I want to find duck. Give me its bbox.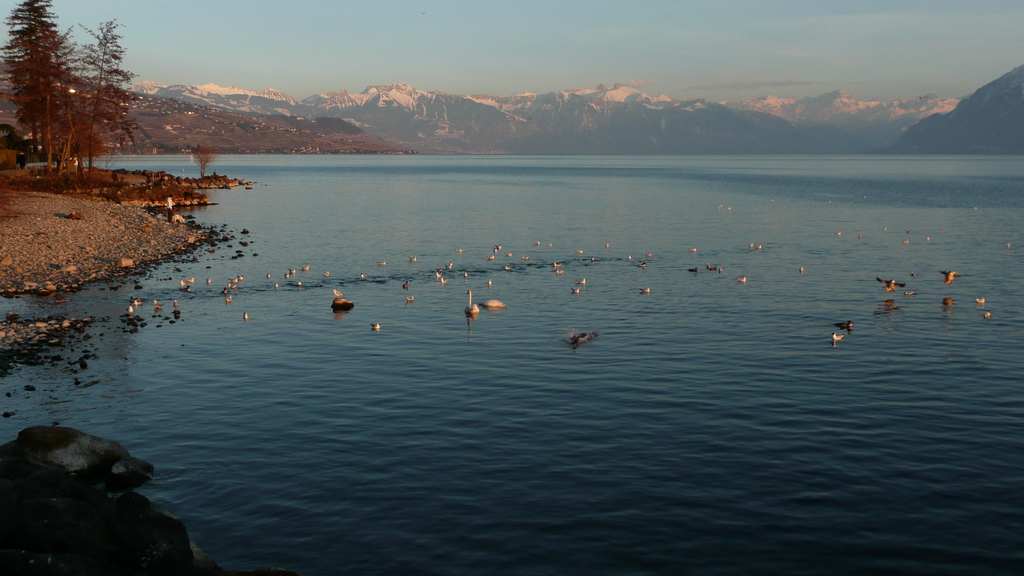
x1=575, y1=245, x2=589, y2=255.
